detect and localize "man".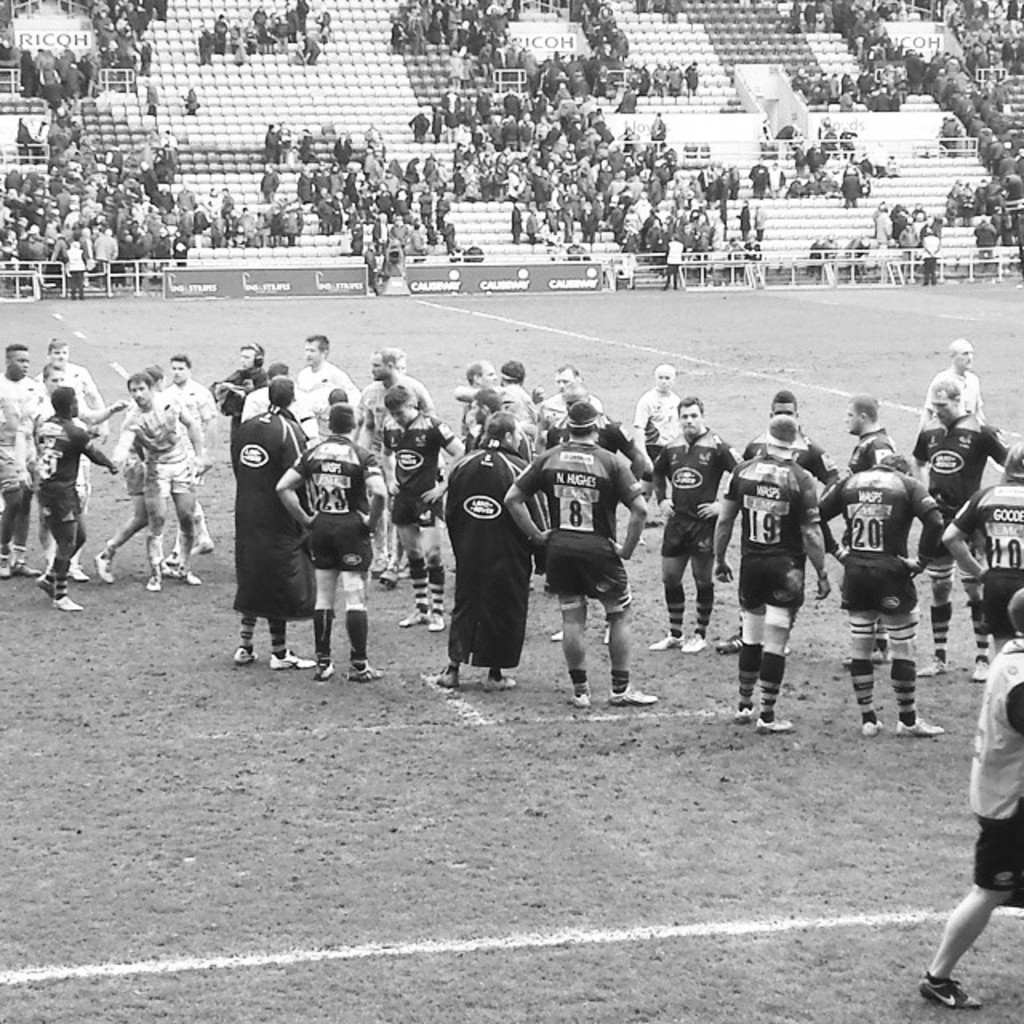
Localized at (330, 131, 357, 173).
